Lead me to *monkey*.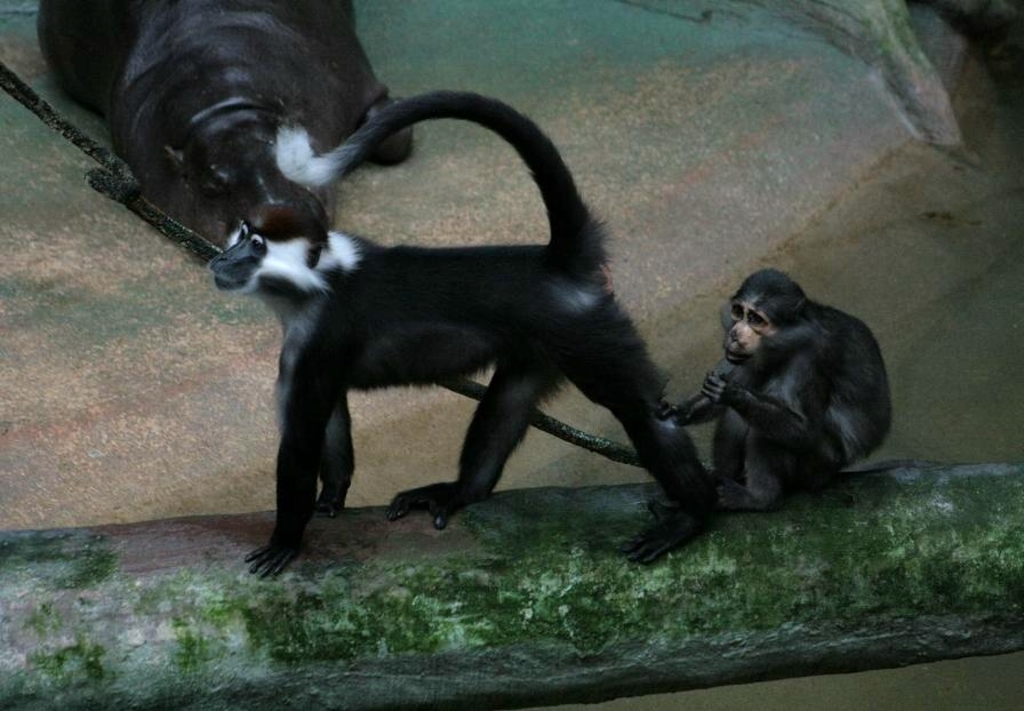
Lead to Rect(203, 91, 727, 581).
